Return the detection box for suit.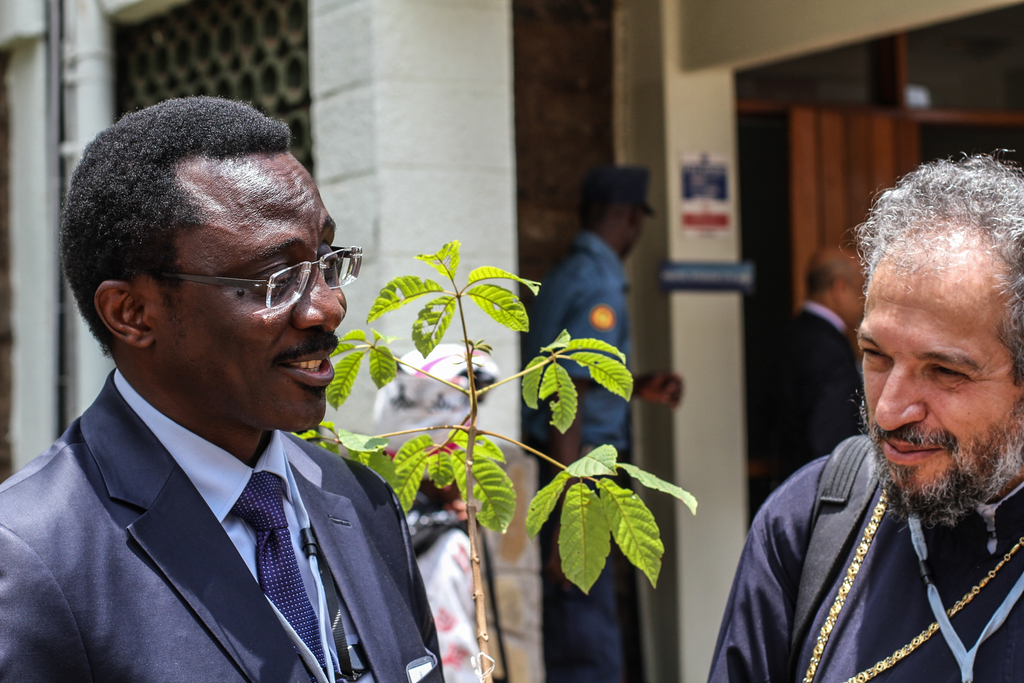
pyautogui.locateOnScreen(22, 395, 488, 666).
